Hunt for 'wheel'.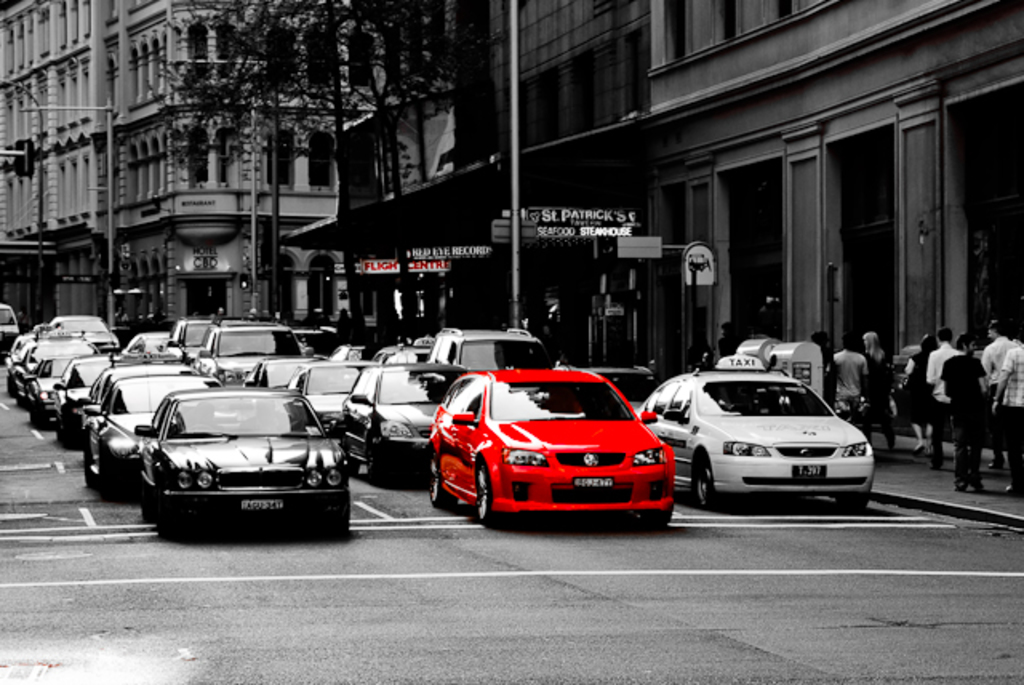
Hunted down at x1=690 y1=461 x2=728 y2=511.
